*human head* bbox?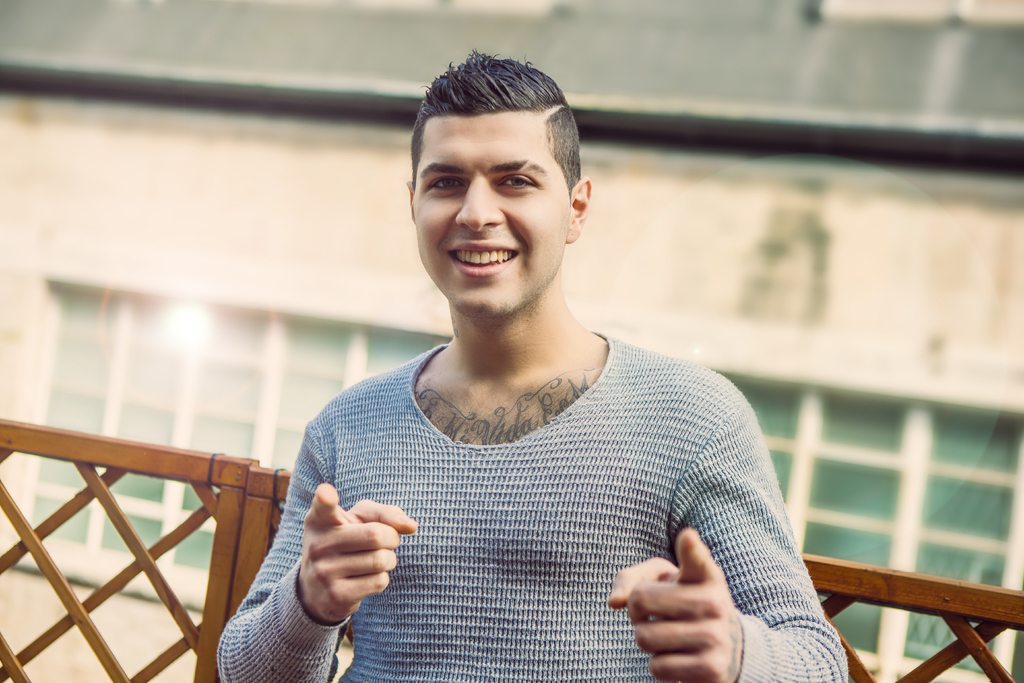
(left=402, top=39, right=596, bottom=318)
